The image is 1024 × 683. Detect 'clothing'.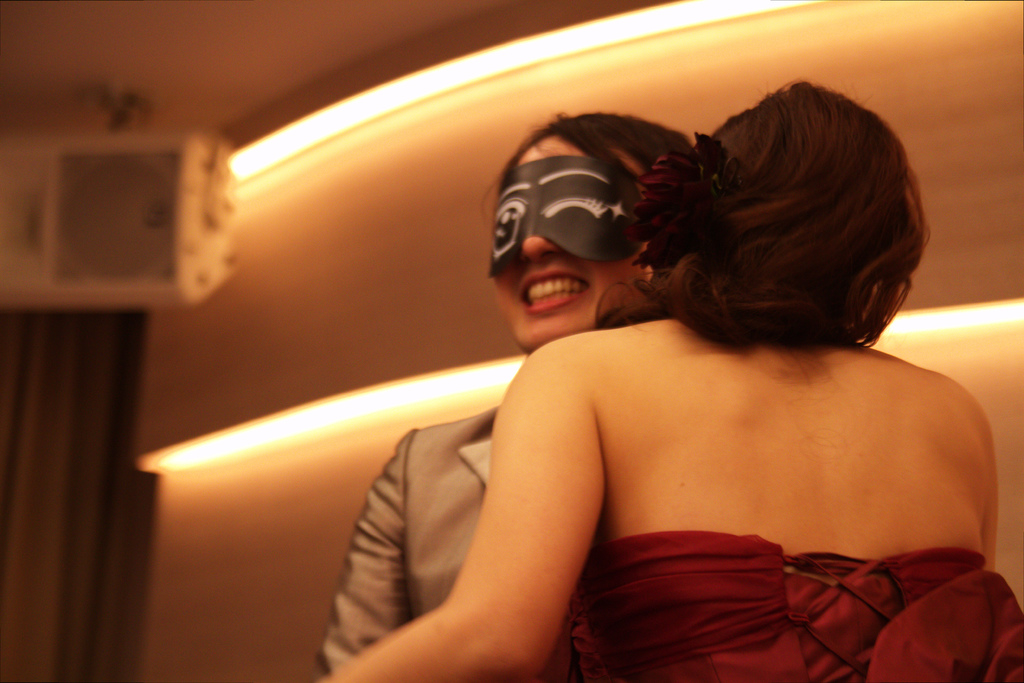
Detection: Rect(575, 529, 1023, 682).
